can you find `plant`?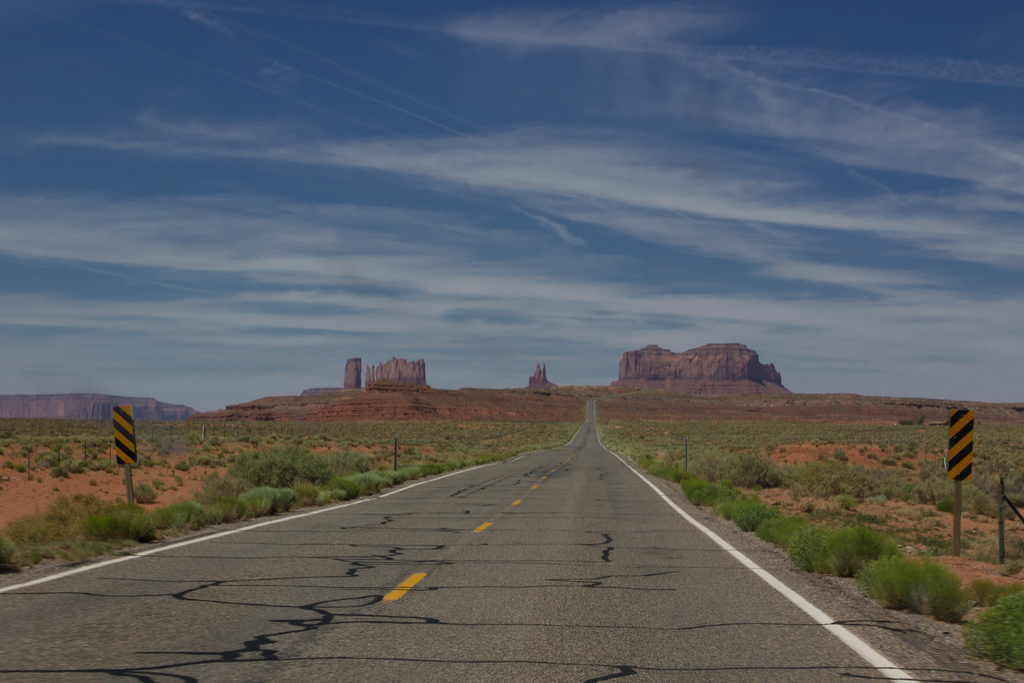
Yes, bounding box: [left=381, top=466, right=403, bottom=485].
